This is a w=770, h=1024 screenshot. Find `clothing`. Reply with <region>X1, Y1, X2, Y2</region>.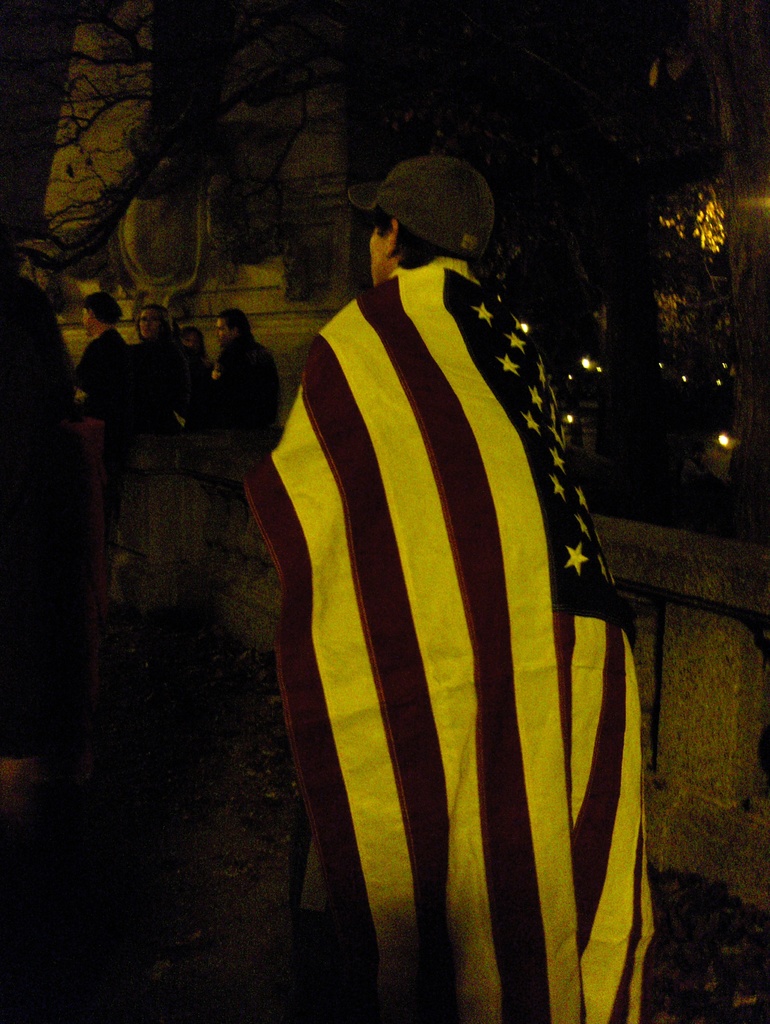
<region>133, 339, 193, 463</region>.
